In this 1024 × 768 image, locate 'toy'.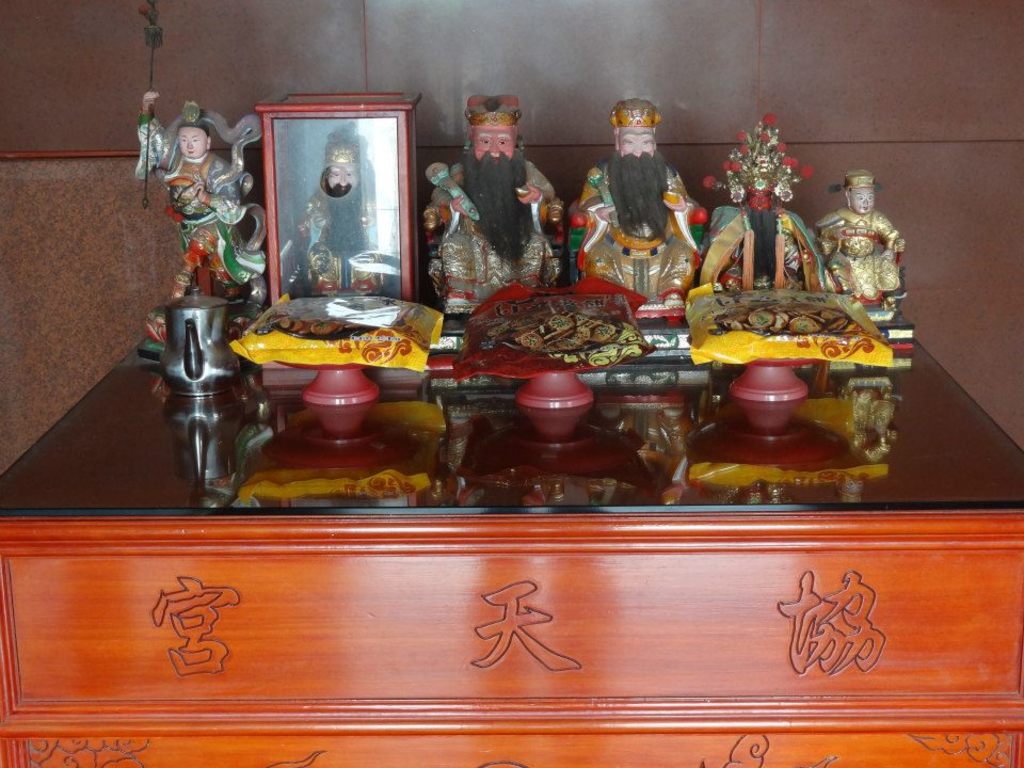
Bounding box: 469/375/647/484.
